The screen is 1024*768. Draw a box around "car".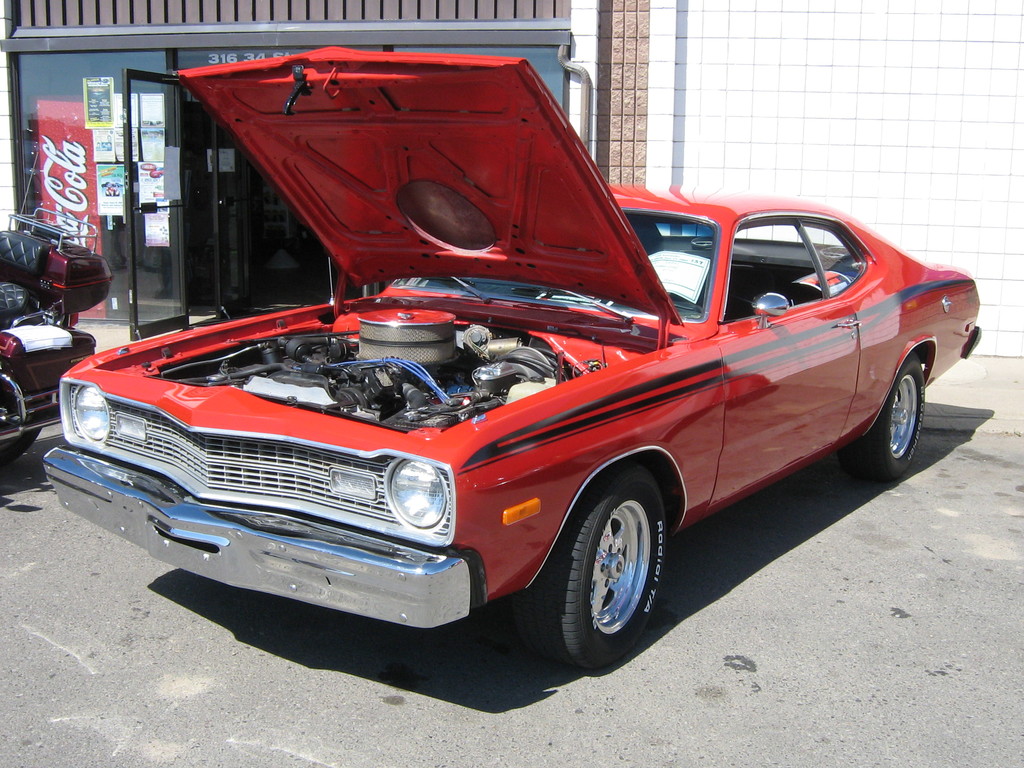
[0, 204, 102, 471].
